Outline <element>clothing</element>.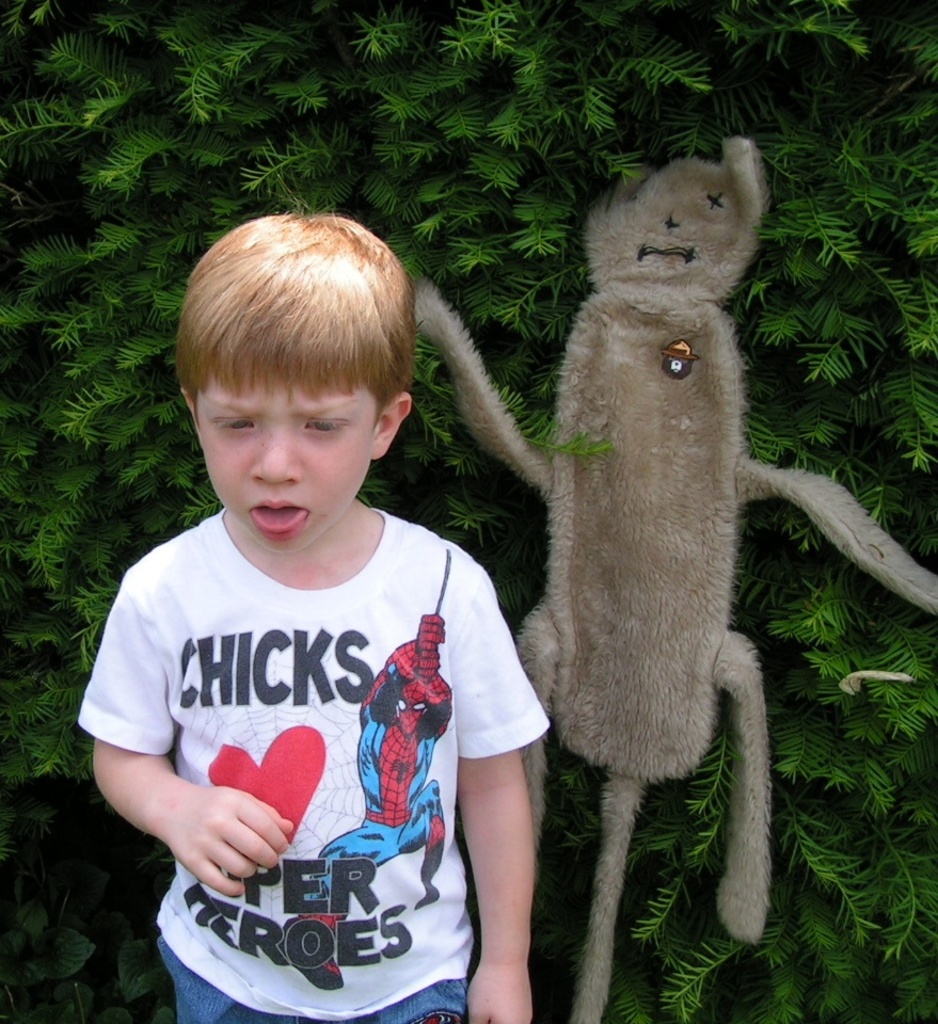
Outline: 78,507,551,1023.
